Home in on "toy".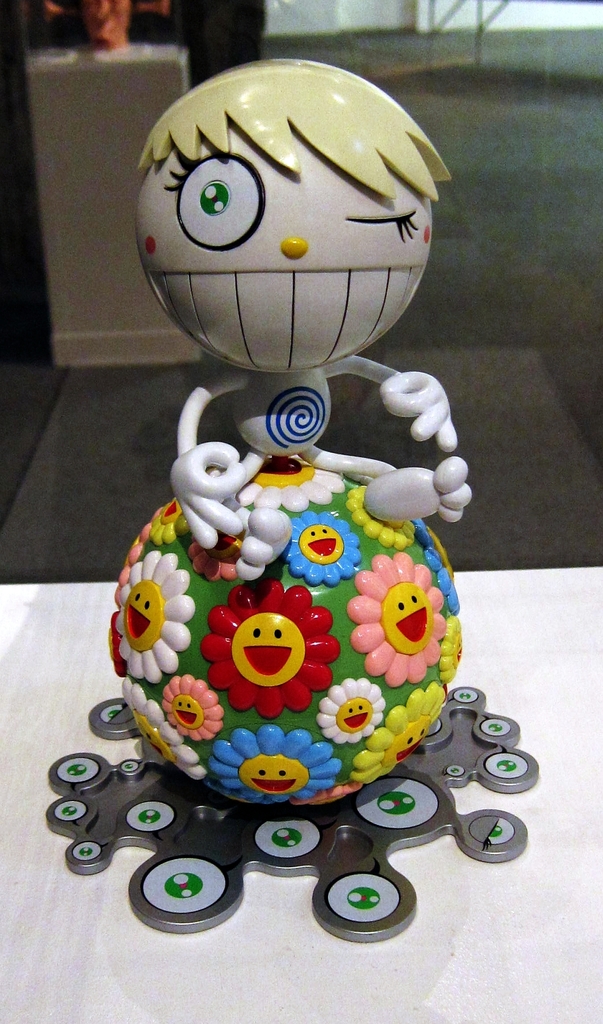
Homed in at <box>42,60,540,944</box>.
